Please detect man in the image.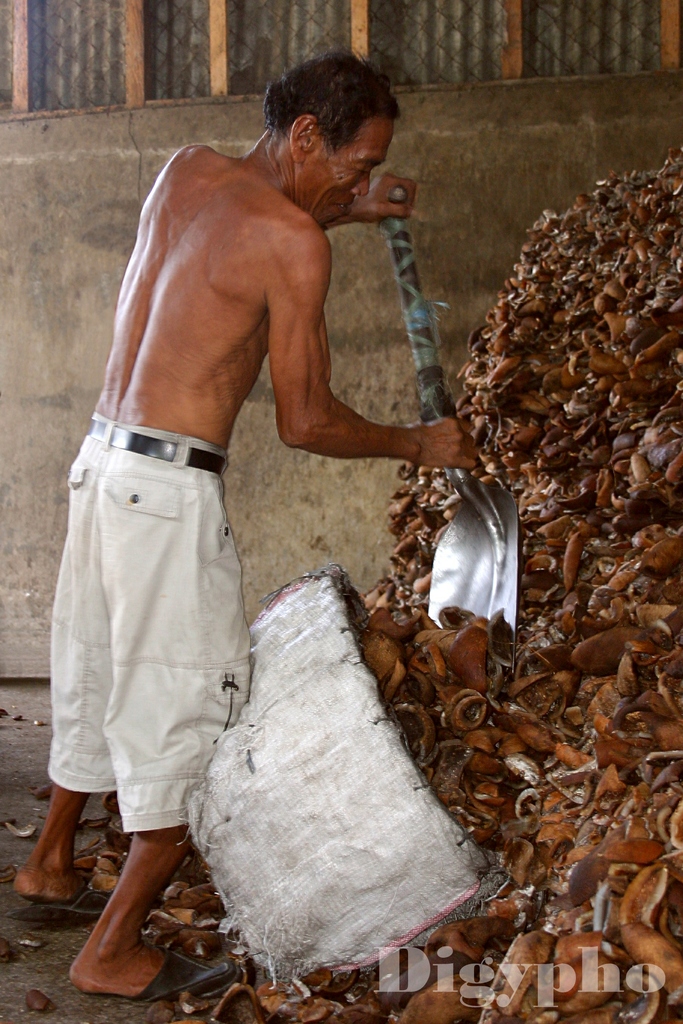
<bbox>49, 31, 473, 856</bbox>.
